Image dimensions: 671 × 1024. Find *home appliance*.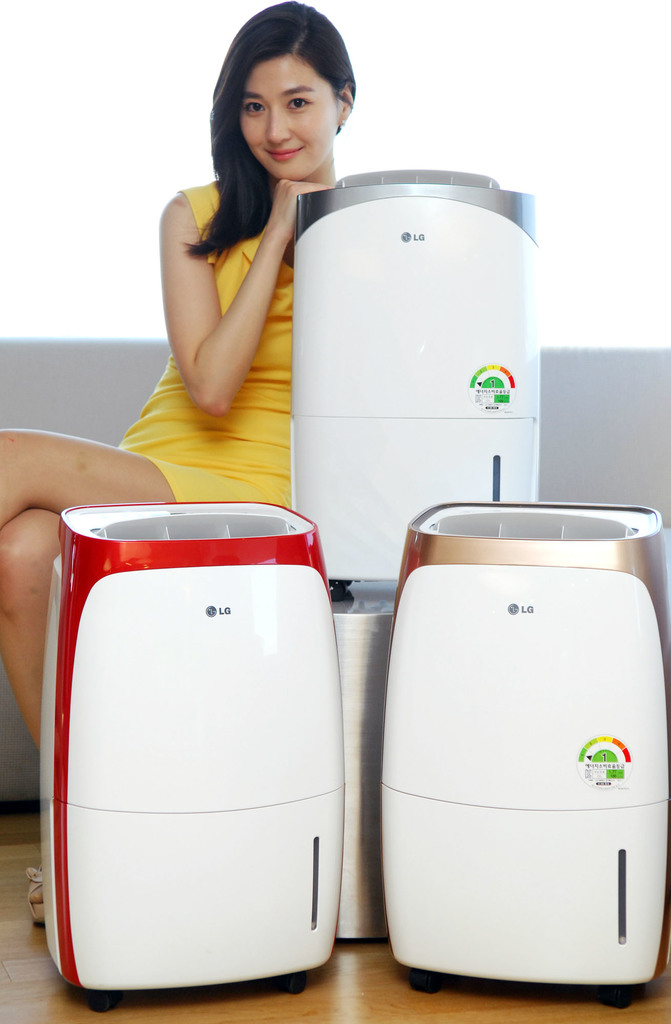
(39,503,349,995).
